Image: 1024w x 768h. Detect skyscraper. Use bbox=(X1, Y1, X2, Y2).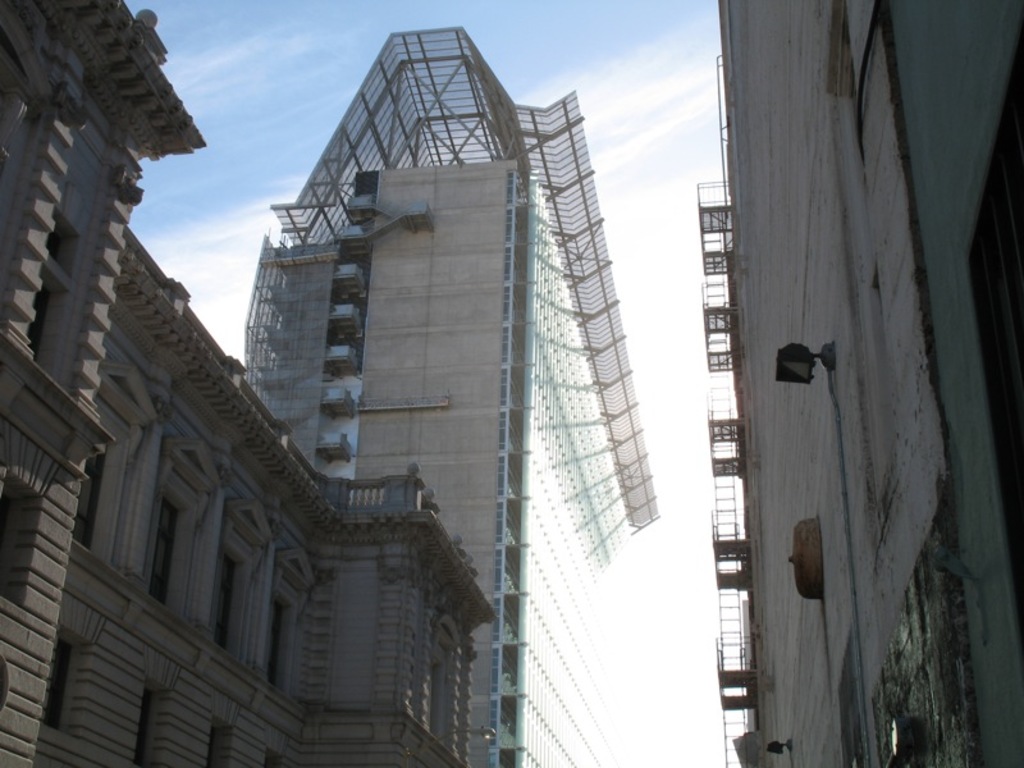
bbox=(0, 0, 492, 767).
